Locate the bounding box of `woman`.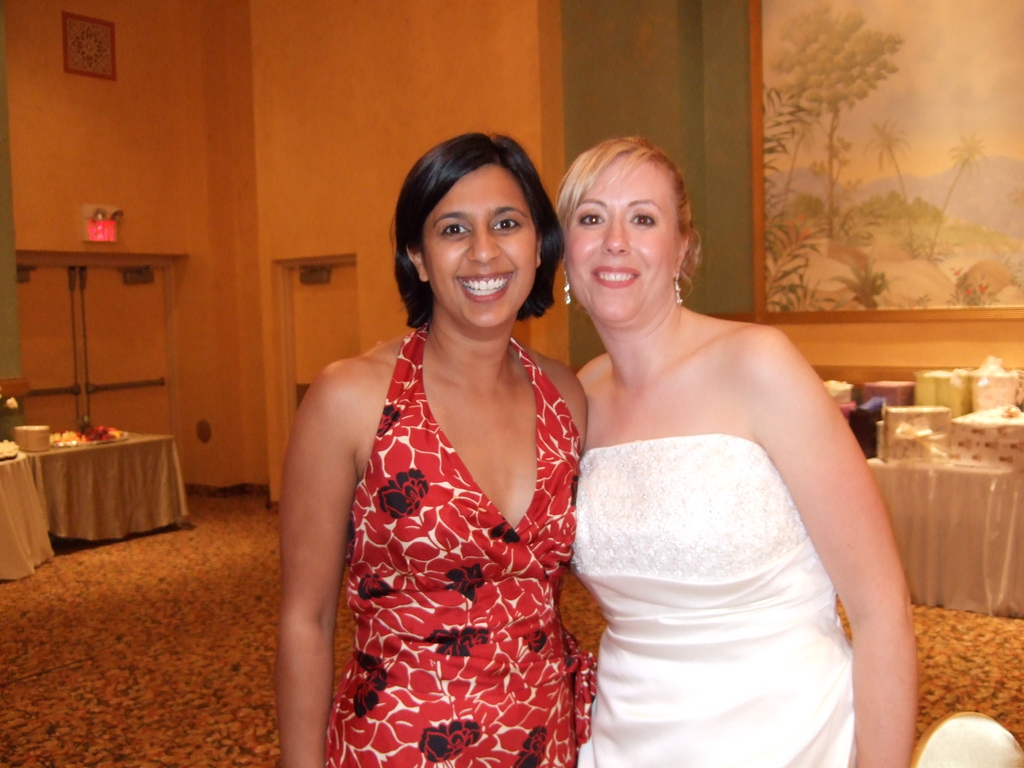
Bounding box: [x1=515, y1=135, x2=929, y2=767].
